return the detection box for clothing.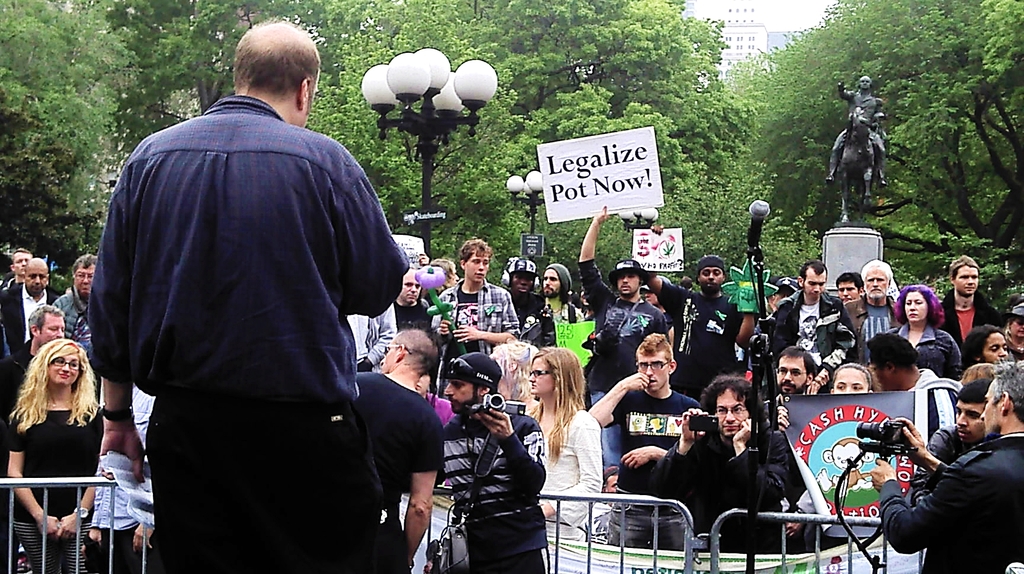
[x1=6, y1=395, x2=93, y2=570].
